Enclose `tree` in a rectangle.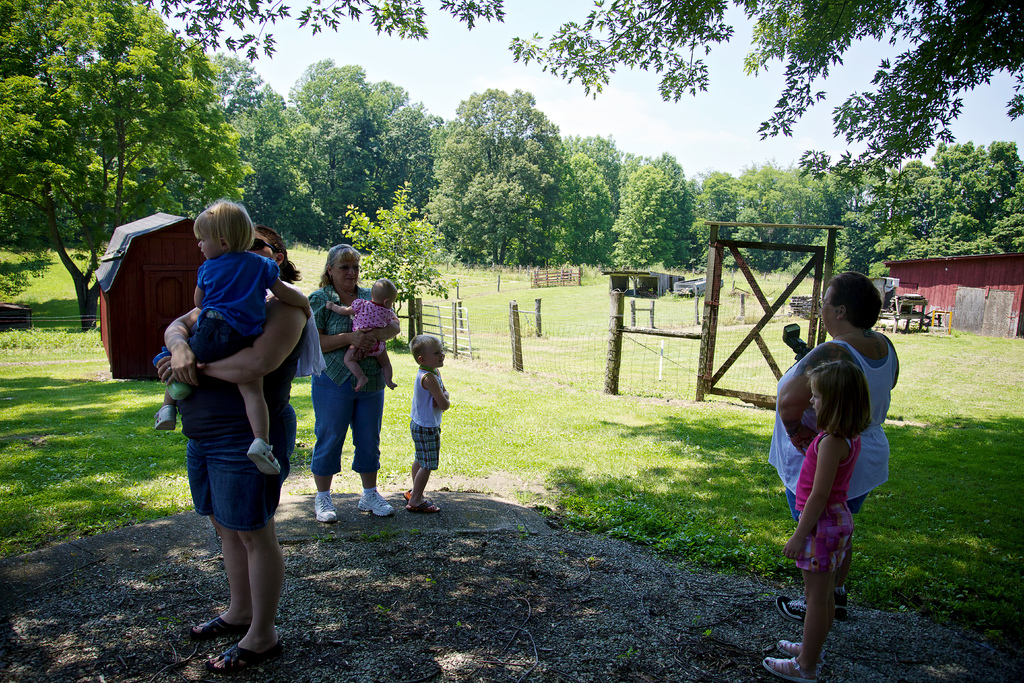
pyautogui.locateOnScreen(609, 157, 695, 277).
